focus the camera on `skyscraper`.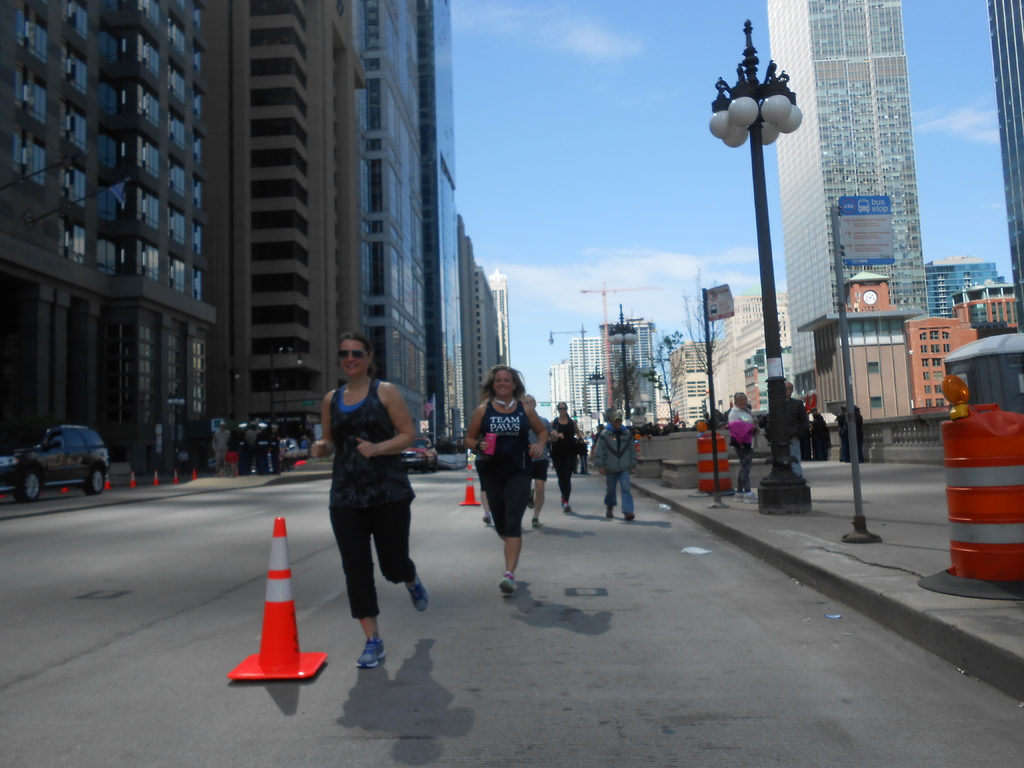
Focus region: bbox(933, 257, 996, 317).
